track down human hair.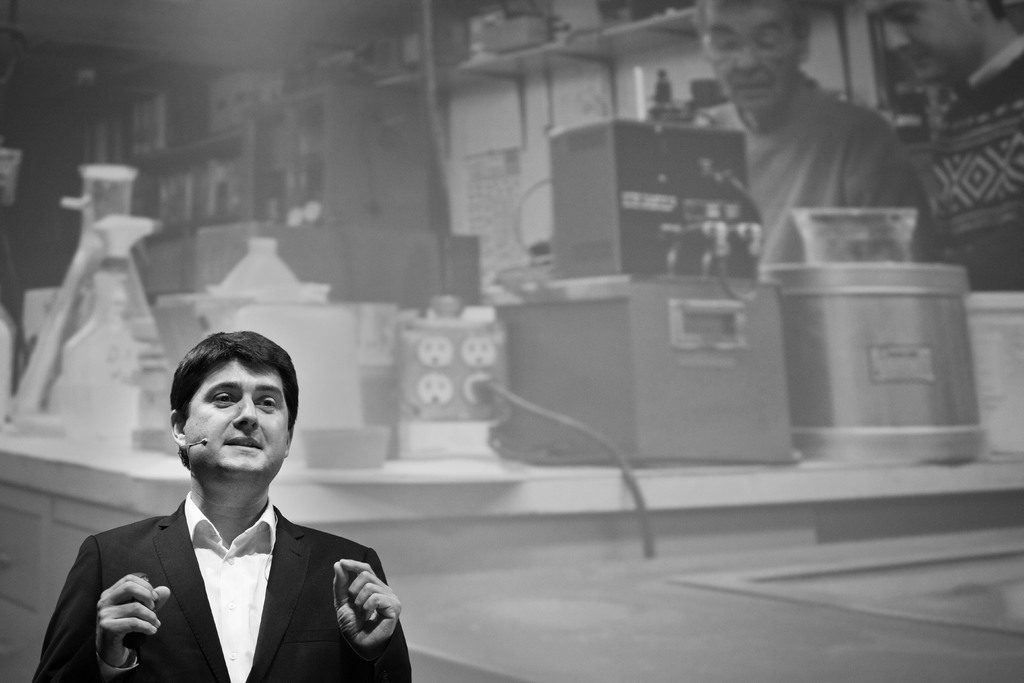
Tracked to bbox(149, 343, 285, 488).
